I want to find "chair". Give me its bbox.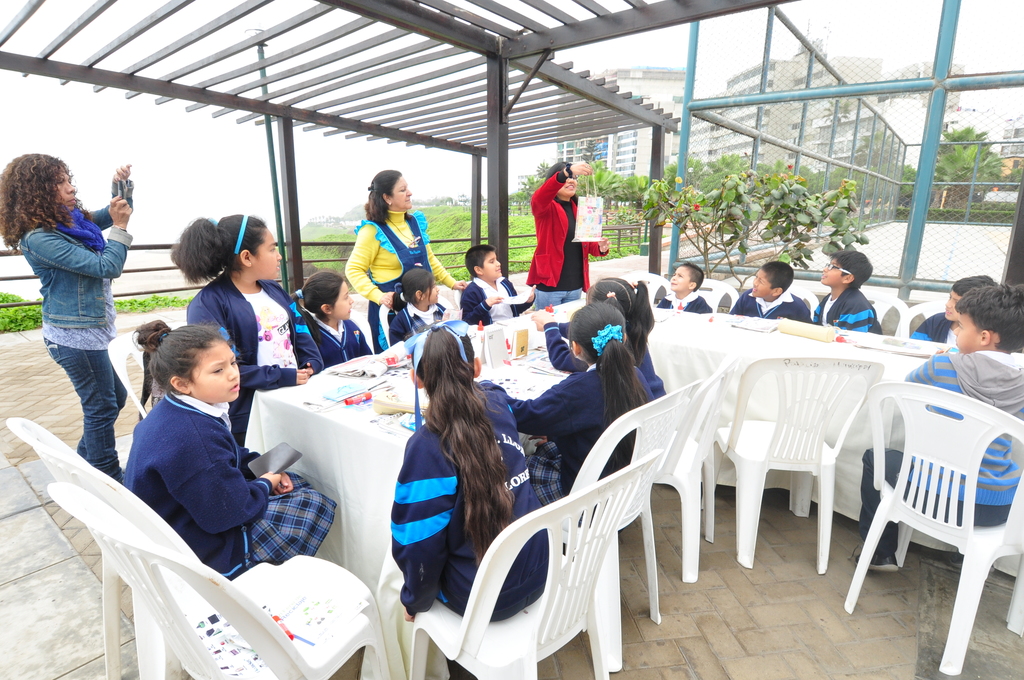
bbox=(619, 268, 671, 305).
